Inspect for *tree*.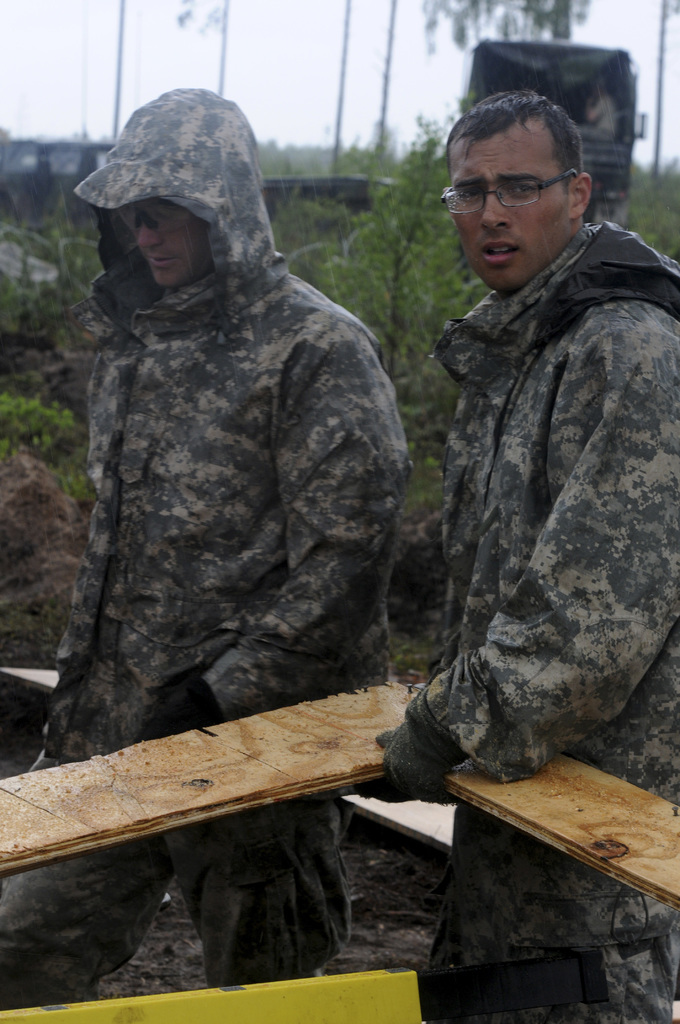
Inspection: (421, 4, 574, 53).
